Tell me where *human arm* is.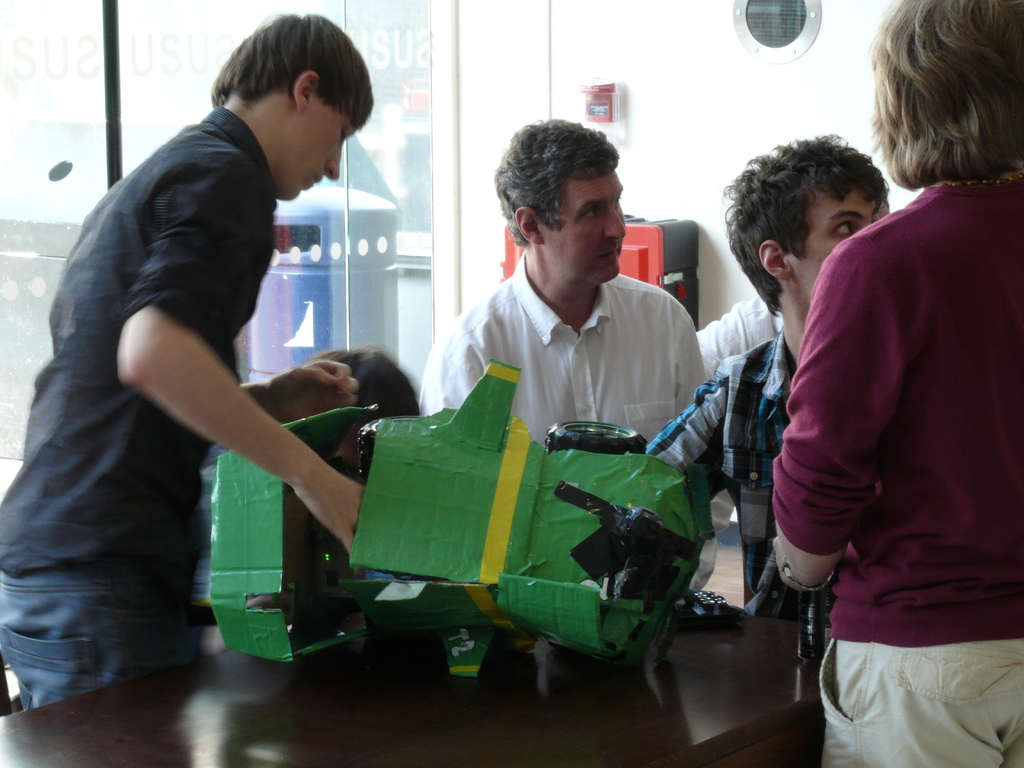
*human arm* is at x1=643, y1=362, x2=749, y2=509.
